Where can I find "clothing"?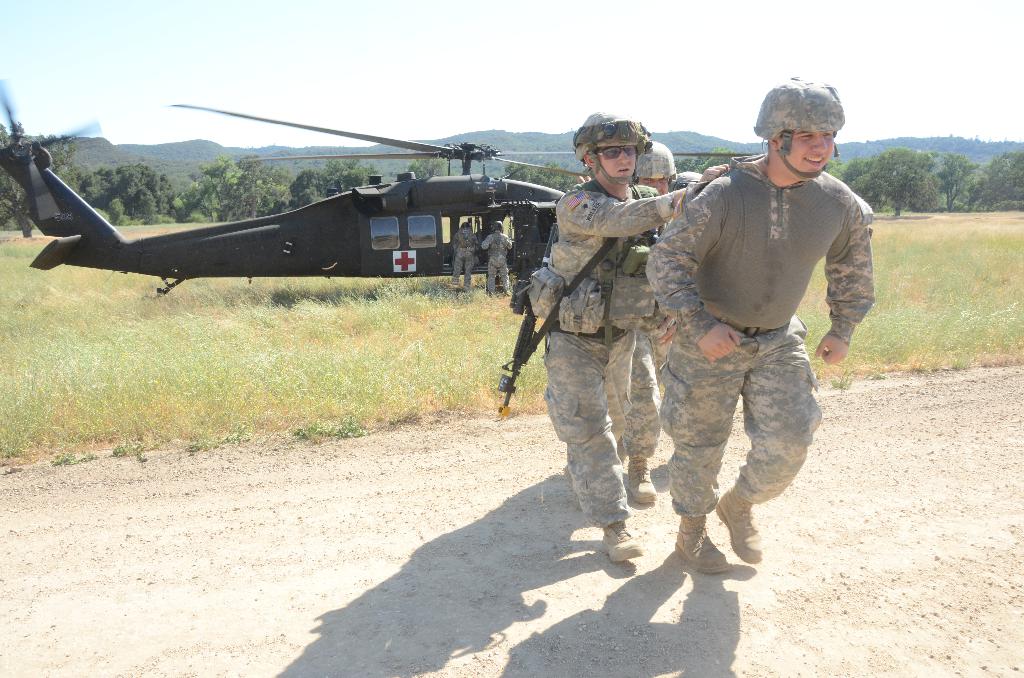
You can find it at x1=644 y1=157 x2=877 y2=514.
